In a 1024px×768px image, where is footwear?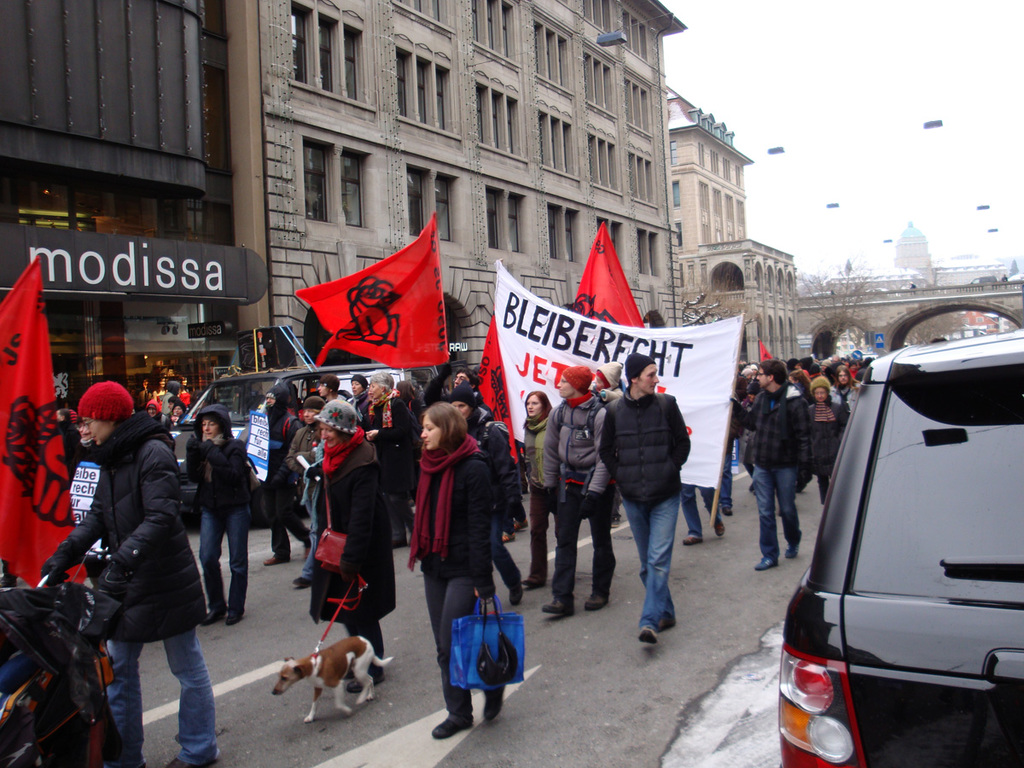
rect(710, 519, 727, 535).
